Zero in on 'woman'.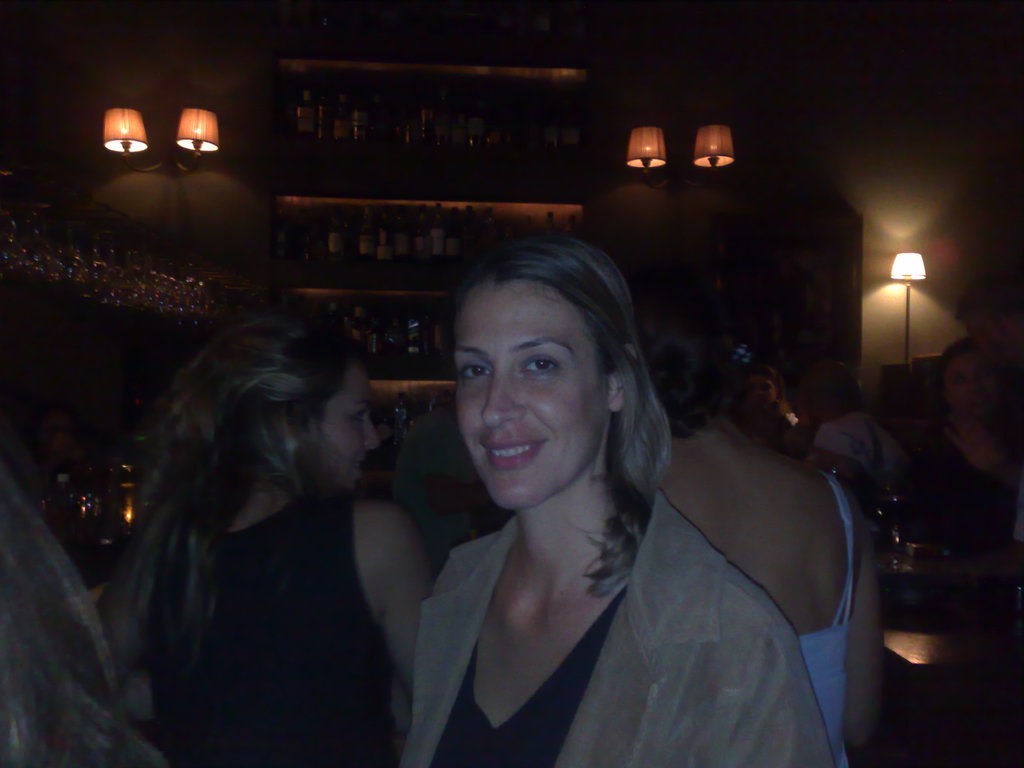
Zeroed in: bbox=[651, 258, 890, 767].
